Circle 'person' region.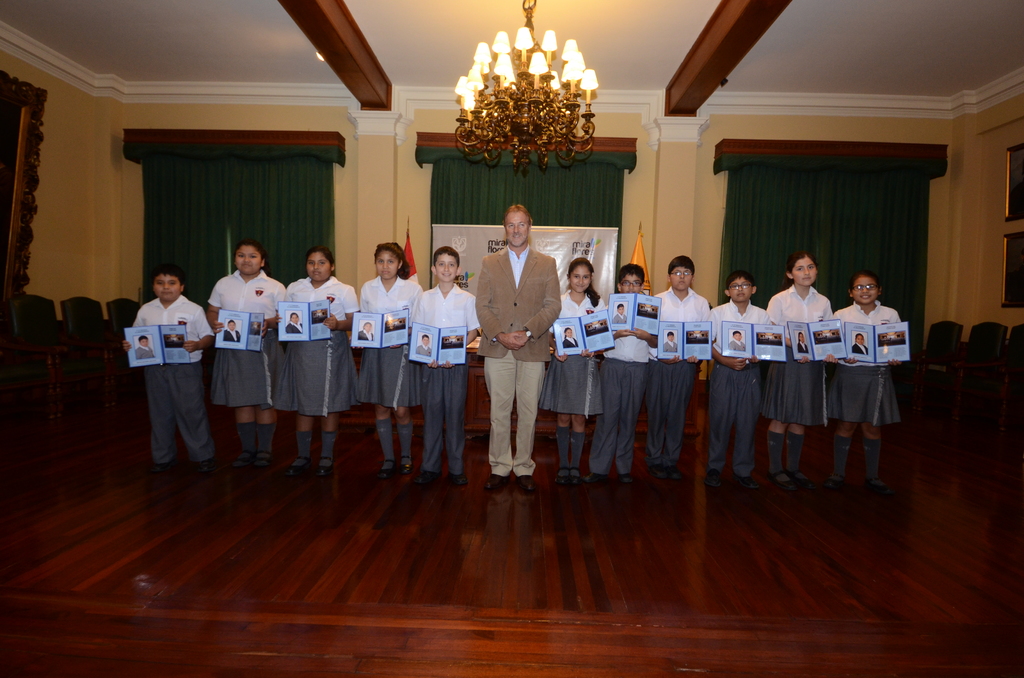
Region: [x1=412, y1=330, x2=433, y2=354].
